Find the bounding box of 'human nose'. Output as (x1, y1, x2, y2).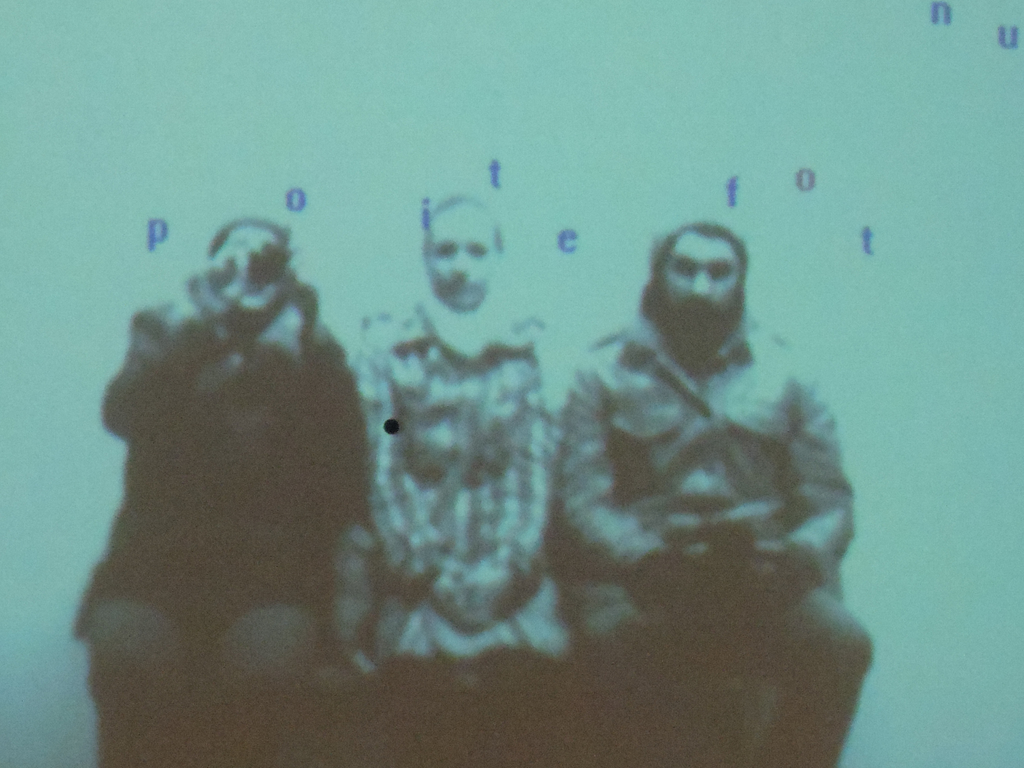
(694, 271, 711, 296).
